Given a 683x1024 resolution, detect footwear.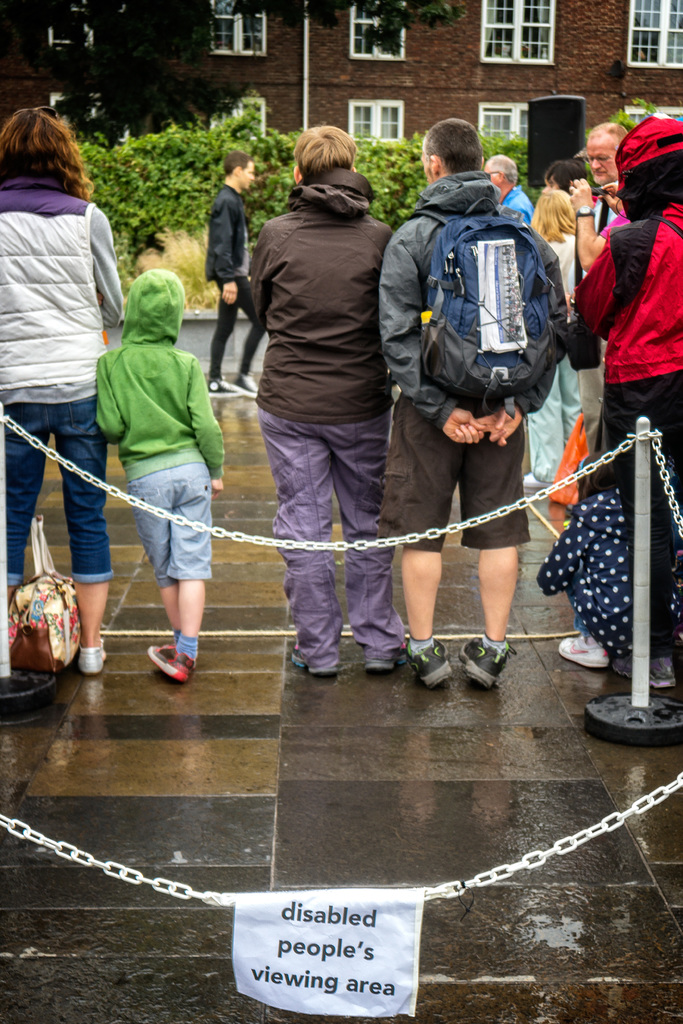
pyautogui.locateOnScreen(409, 636, 455, 691).
